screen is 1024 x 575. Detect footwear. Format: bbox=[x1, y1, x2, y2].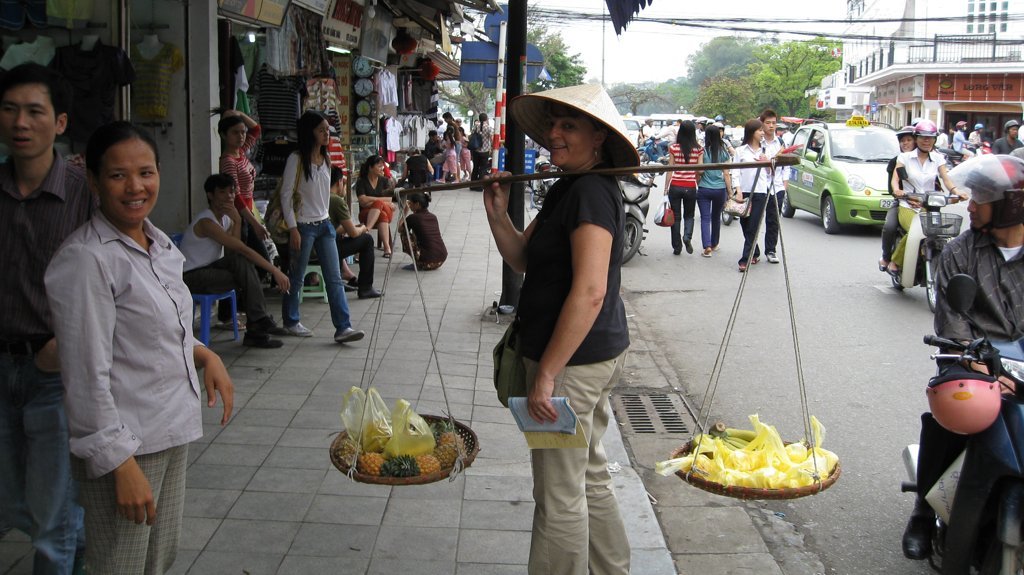
bbox=[248, 329, 273, 345].
